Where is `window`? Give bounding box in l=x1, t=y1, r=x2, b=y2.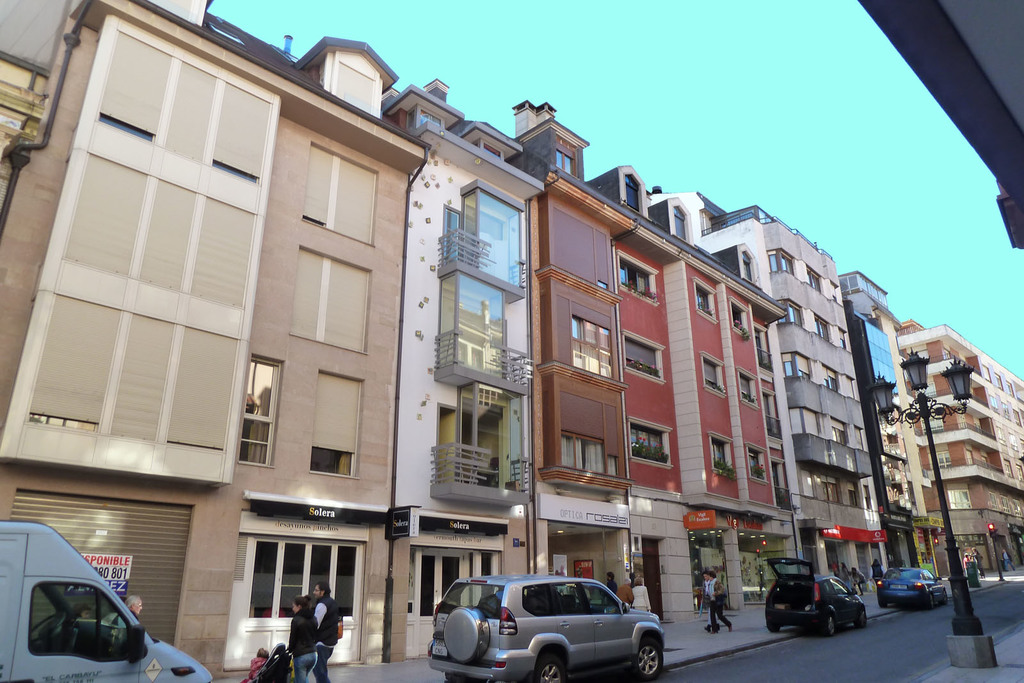
l=700, t=351, r=726, b=396.
